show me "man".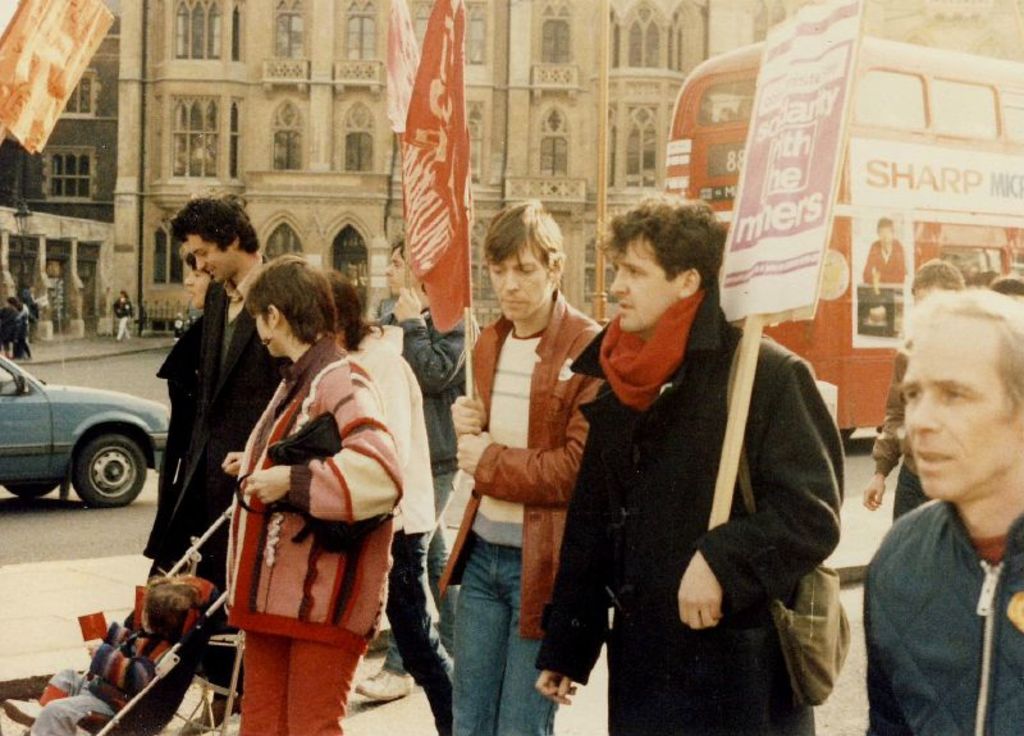
"man" is here: (444, 196, 612, 735).
